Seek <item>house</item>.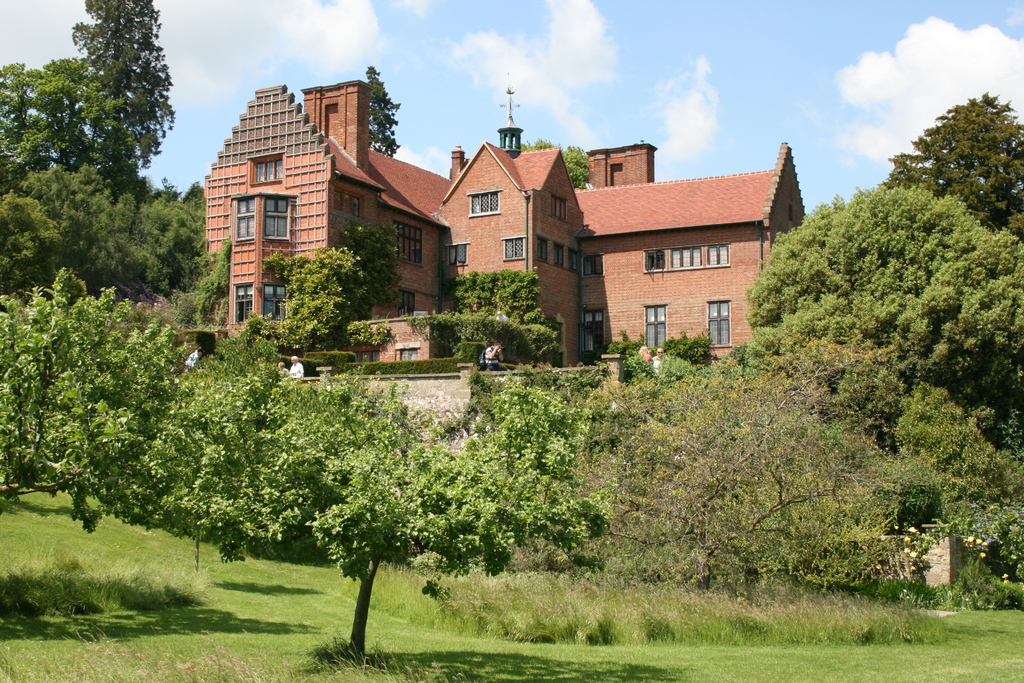
202/94/828/401.
